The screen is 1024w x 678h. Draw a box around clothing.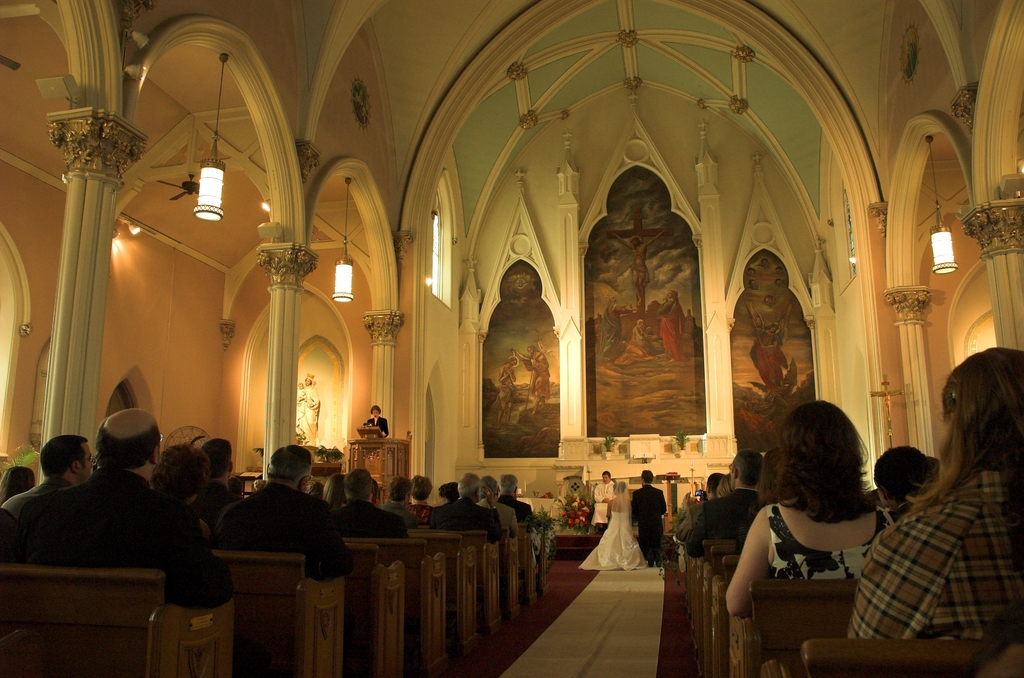
{"x1": 854, "y1": 396, "x2": 1023, "y2": 643}.
